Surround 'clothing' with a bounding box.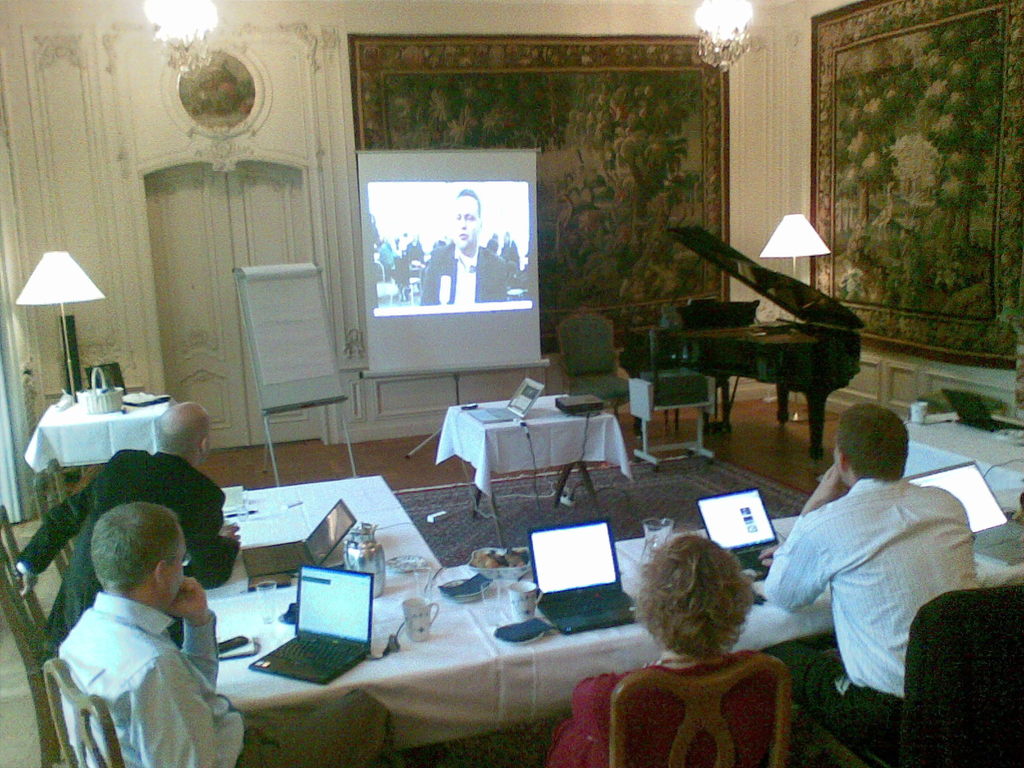
[x1=762, y1=477, x2=977, y2=760].
